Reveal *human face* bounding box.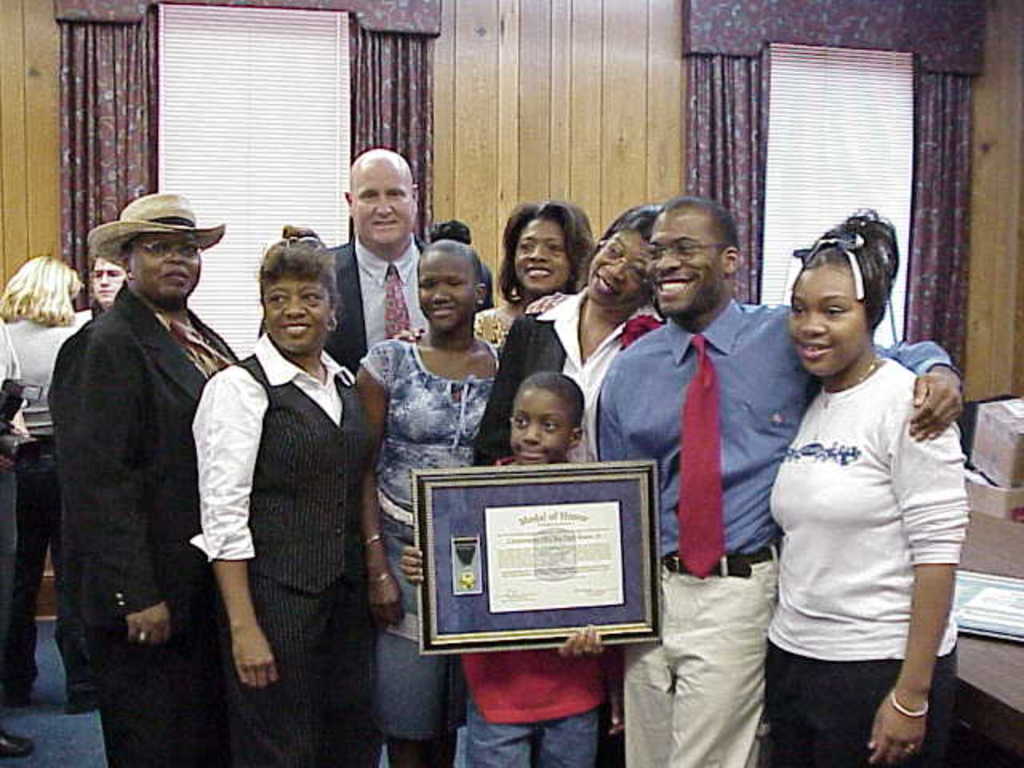
Revealed: [x1=414, y1=250, x2=482, y2=339].
